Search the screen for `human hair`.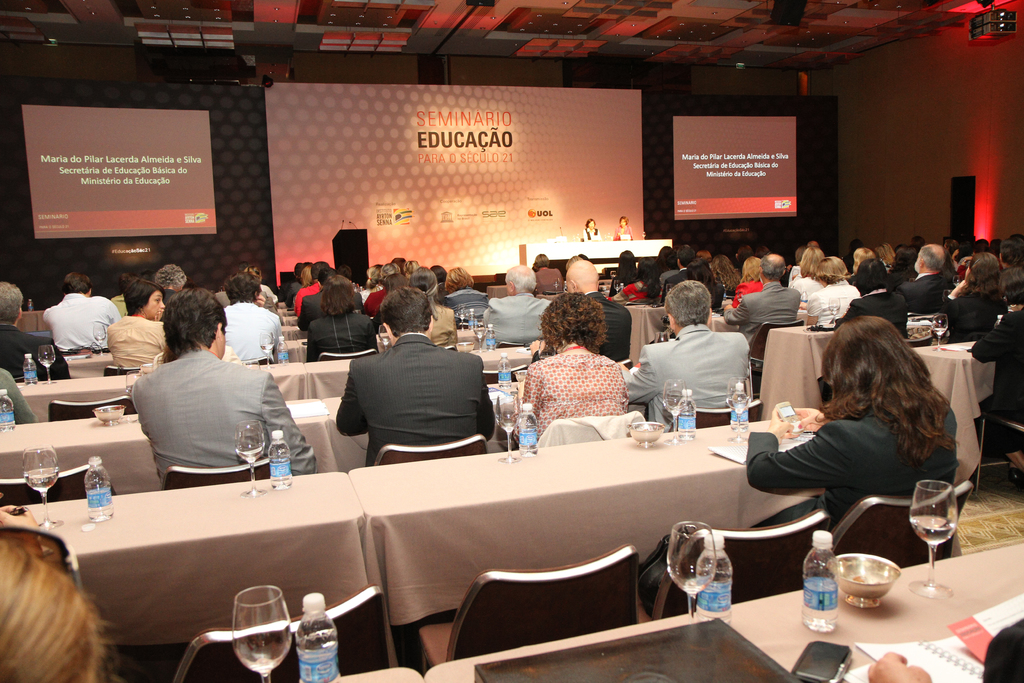
Found at 0,281,26,328.
